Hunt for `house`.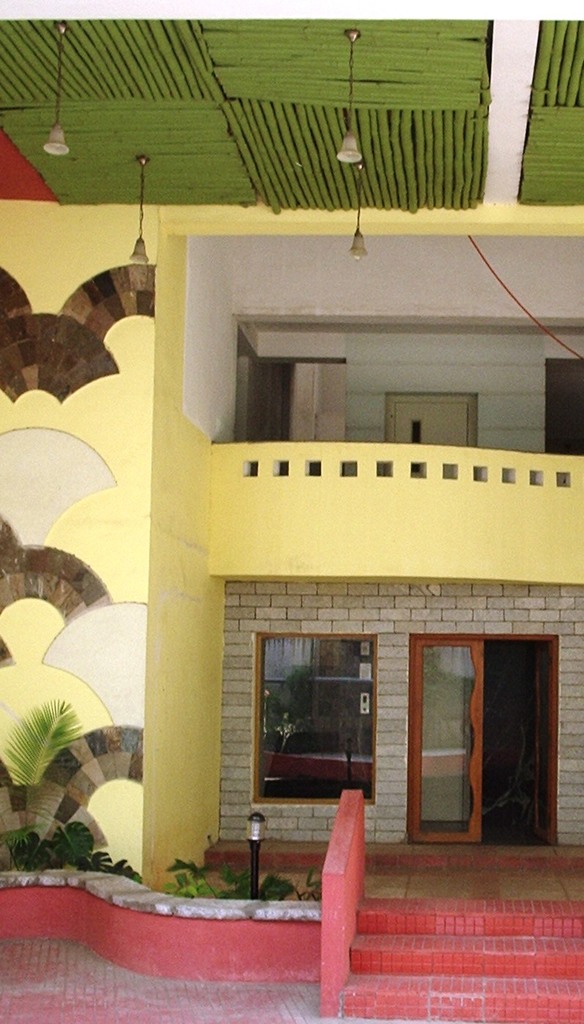
Hunted down at [x1=0, y1=21, x2=583, y2=1023].
